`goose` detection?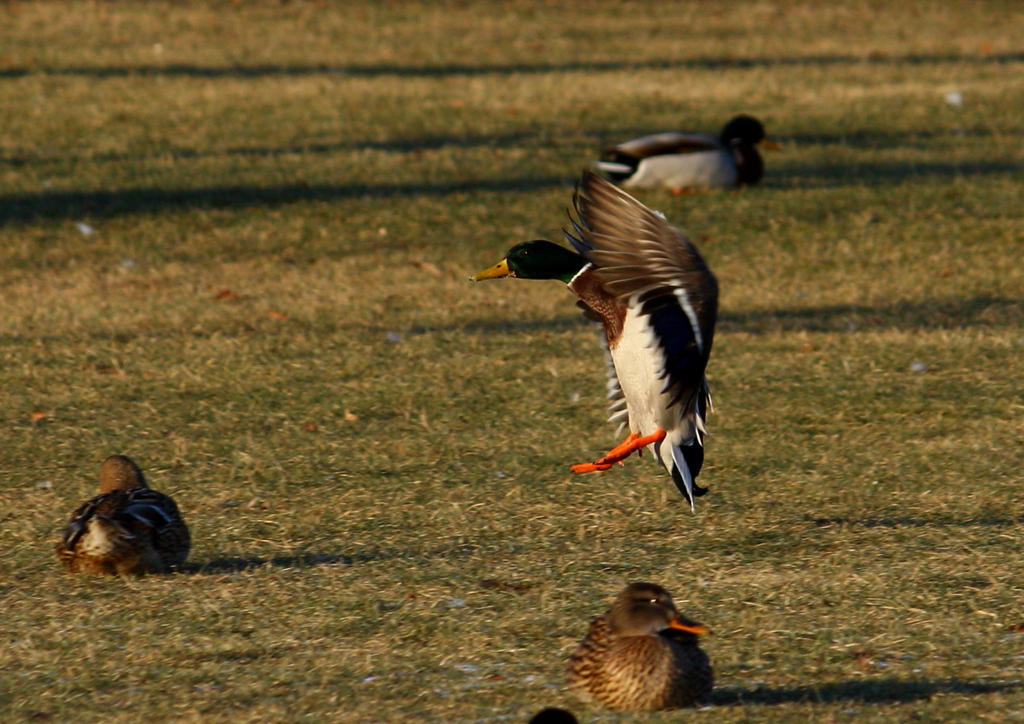
box(596, 115, 783, 200)
